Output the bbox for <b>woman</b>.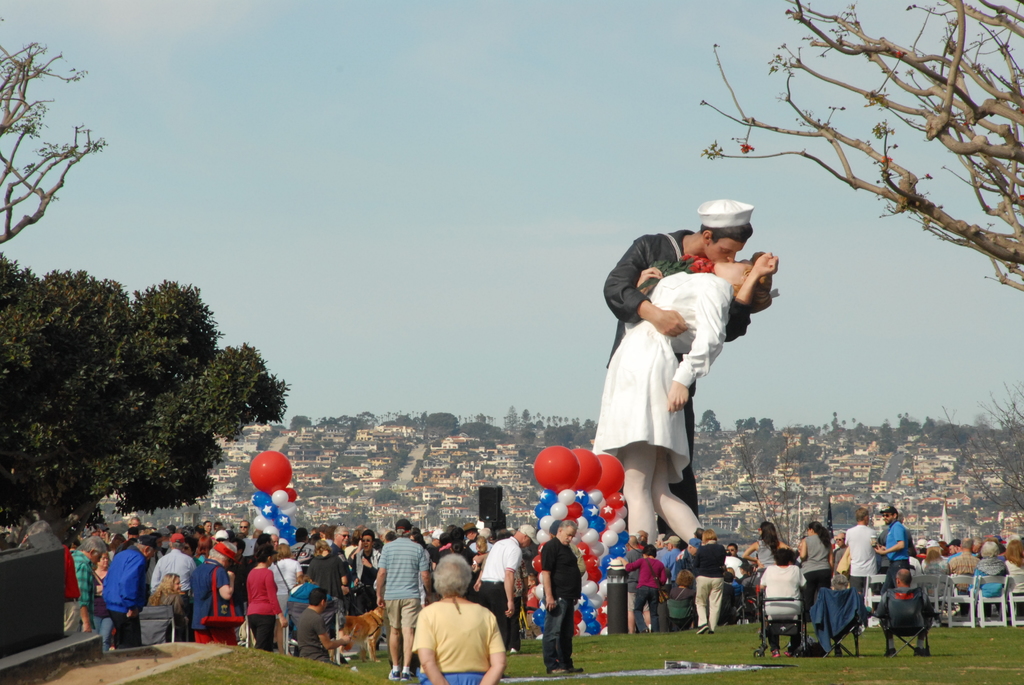
x1=972 y1=538 x2=1012 y2=620.
